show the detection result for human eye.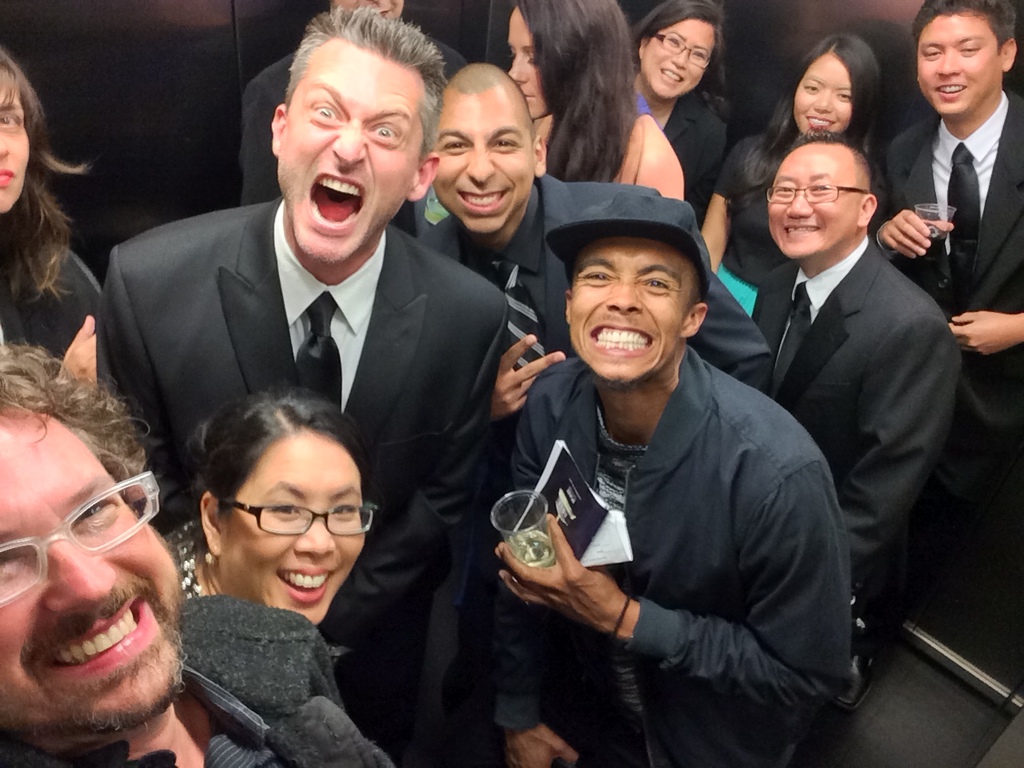
x1=0 y1=548 x2=24 y2=574.
